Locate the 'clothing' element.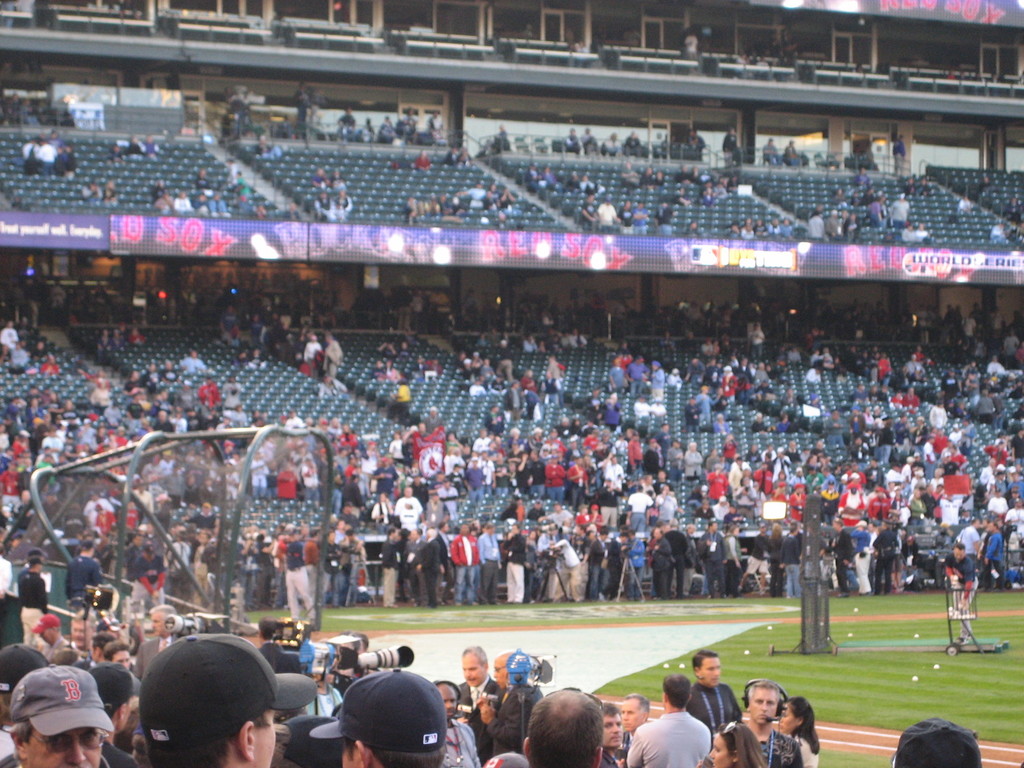
Element bbox: box=[335, 481, 362, 513].
